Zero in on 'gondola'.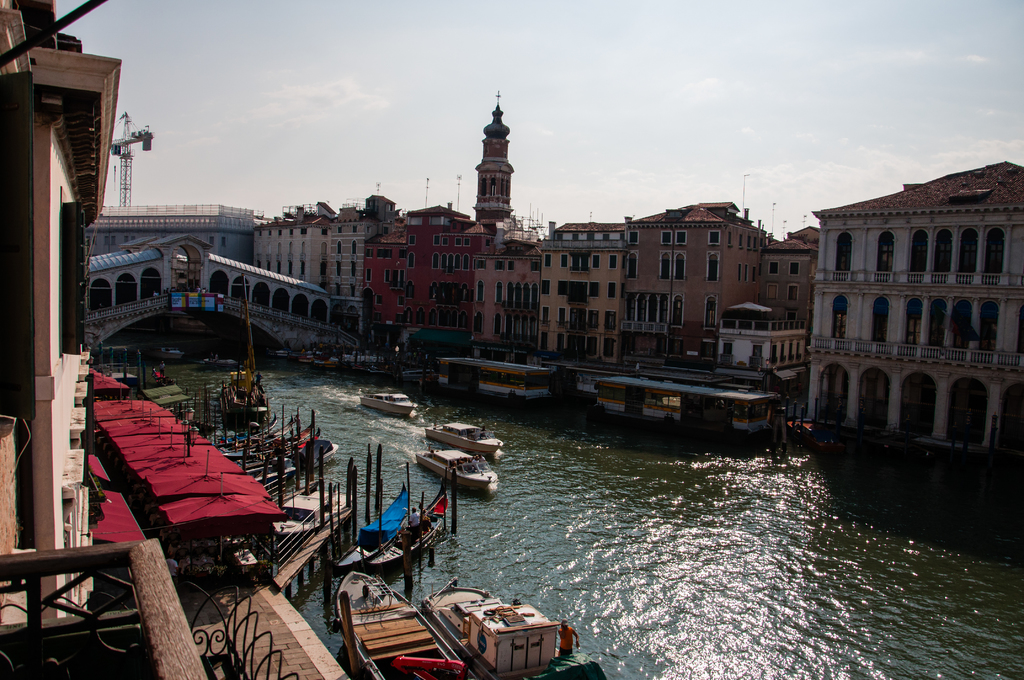
Zeroed in: locate(320, 472, 408, 571).
